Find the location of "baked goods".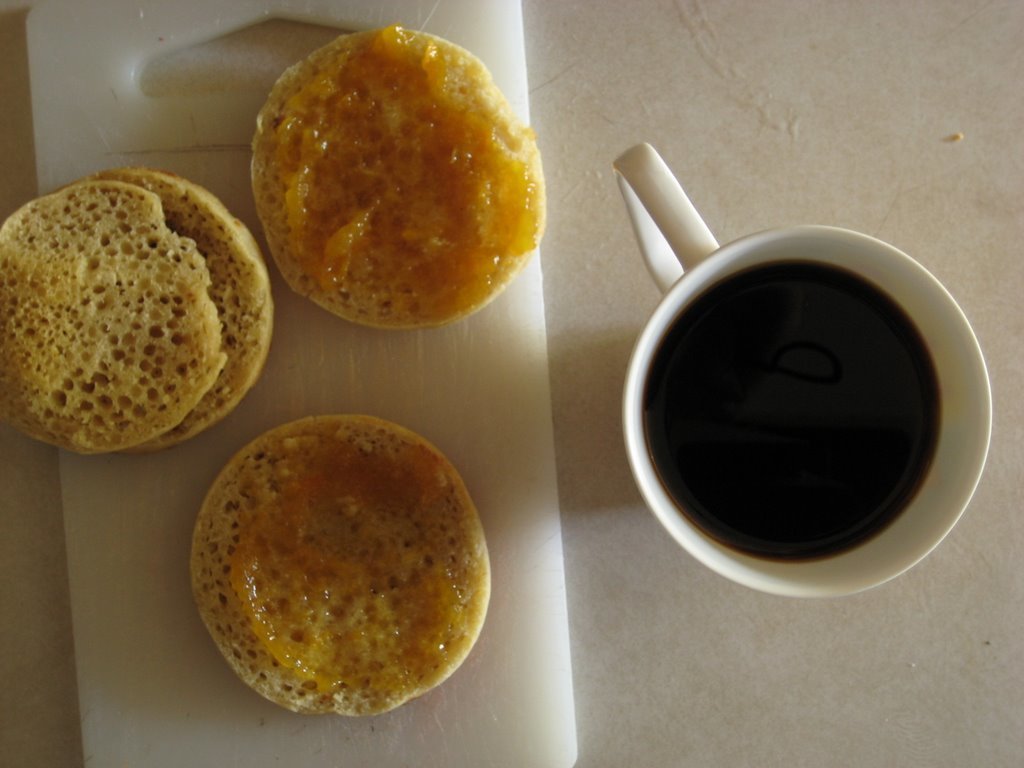
Location: [245, 28, 546, 330].
